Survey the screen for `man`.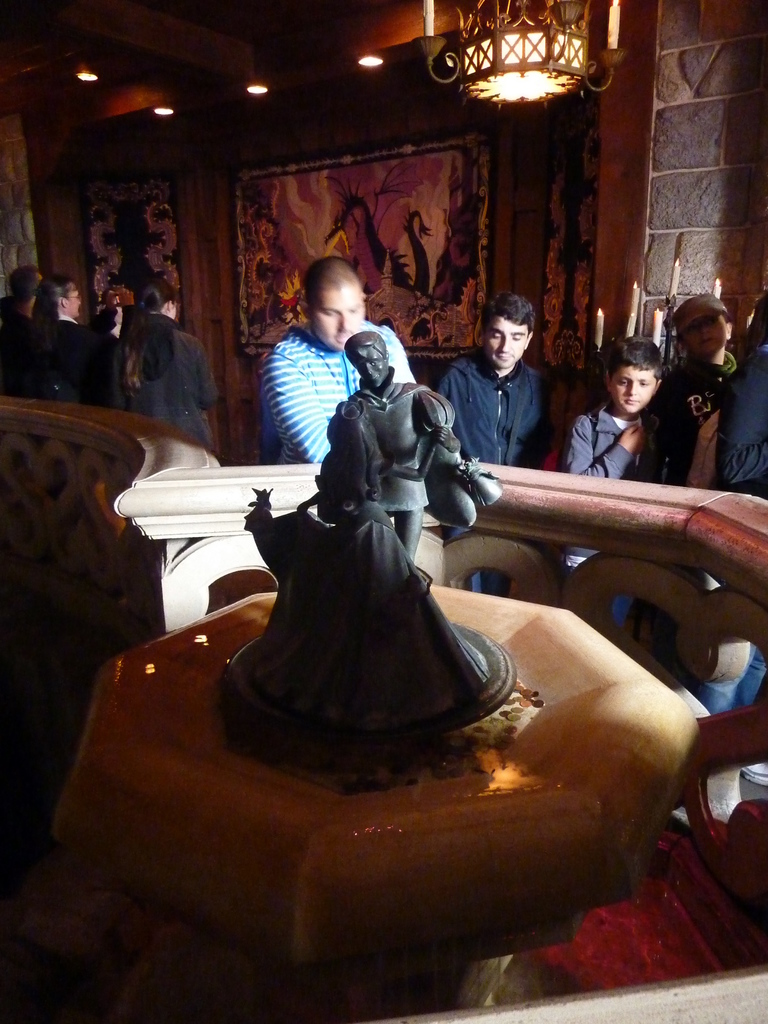
Survey found: l=40, t=278, r=124, b=428.
